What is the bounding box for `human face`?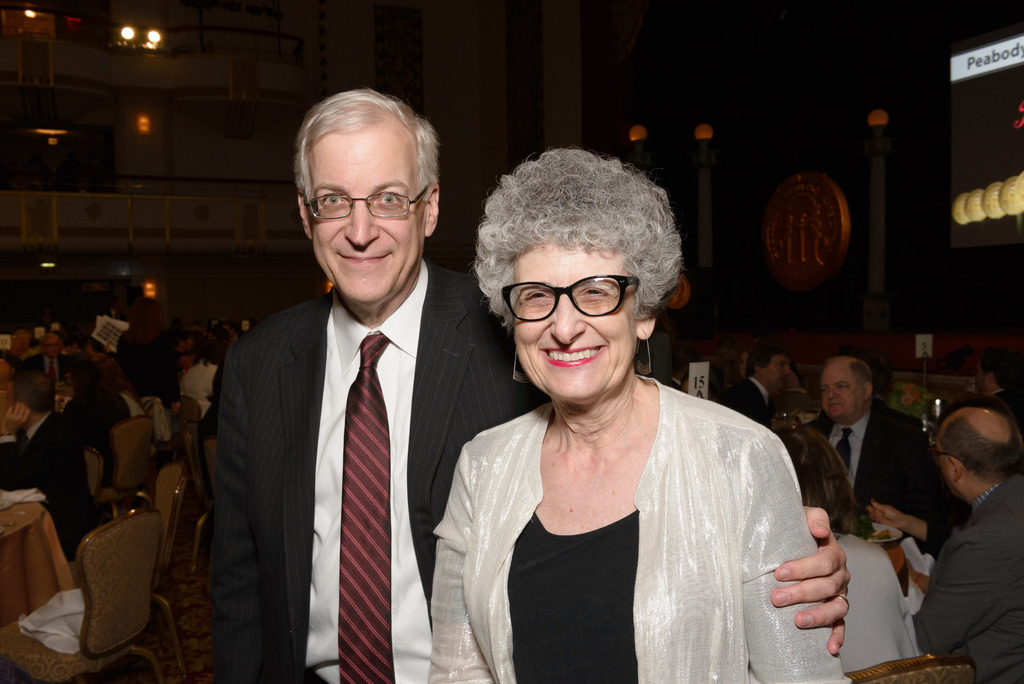
<region>822, 363, 872, 422</region>.
